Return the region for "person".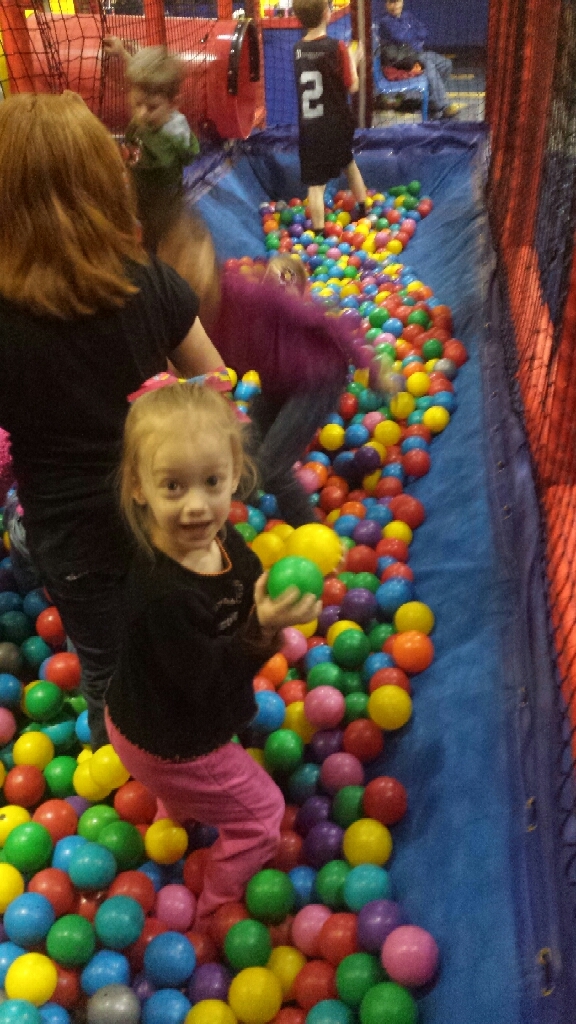
crop(0, 90, 239, 752).
